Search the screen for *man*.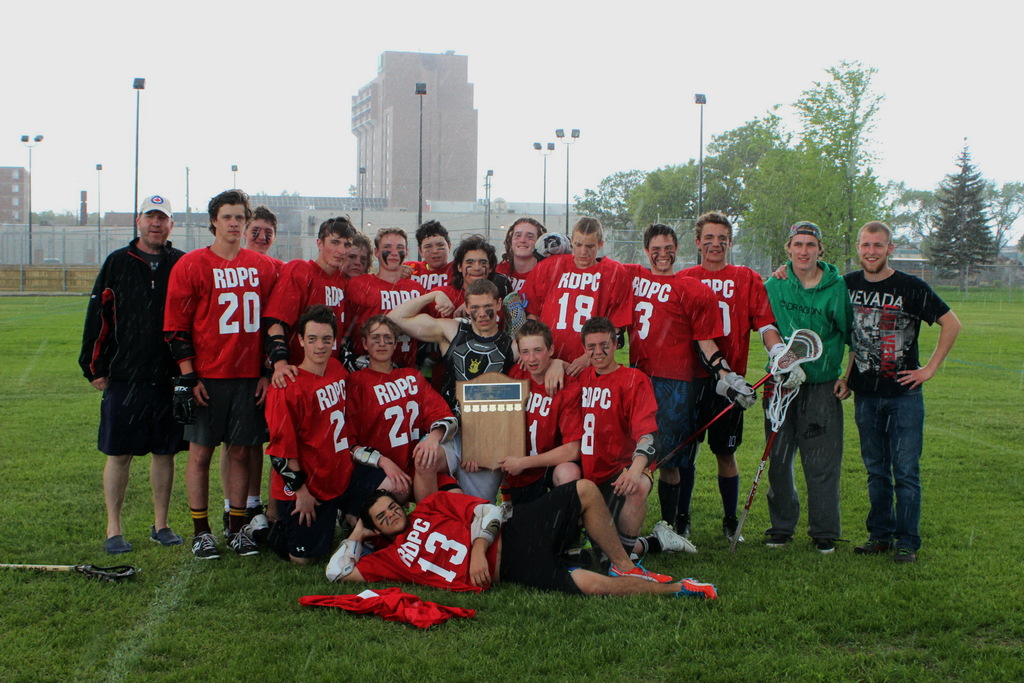
Found at bbox=(428, 236, 525, 407).
